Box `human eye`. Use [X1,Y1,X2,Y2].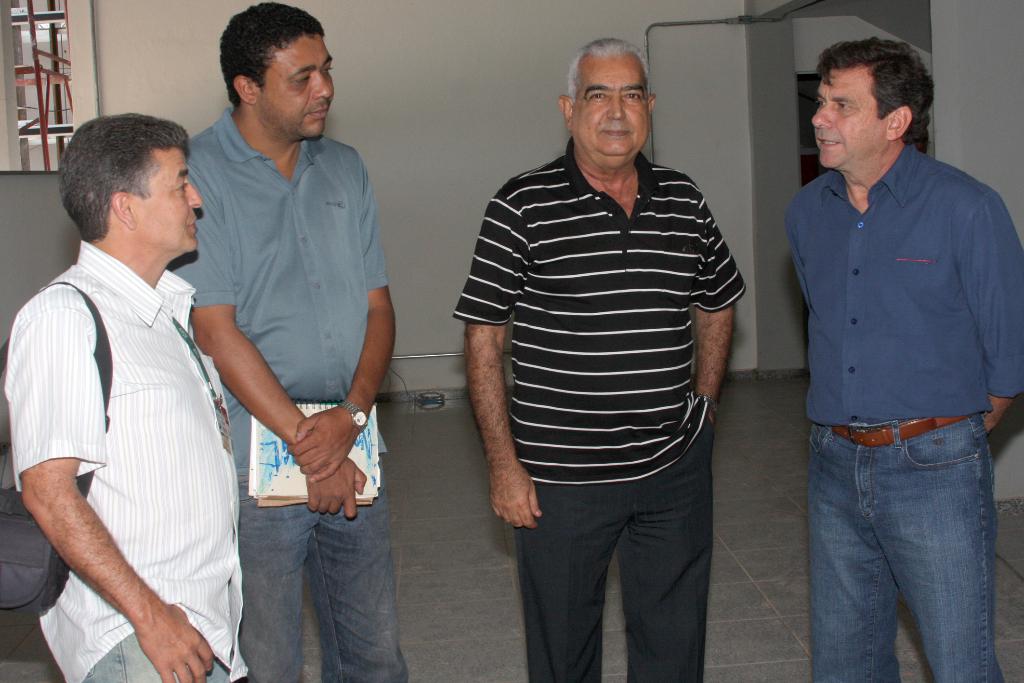
[619,88,641,103].
